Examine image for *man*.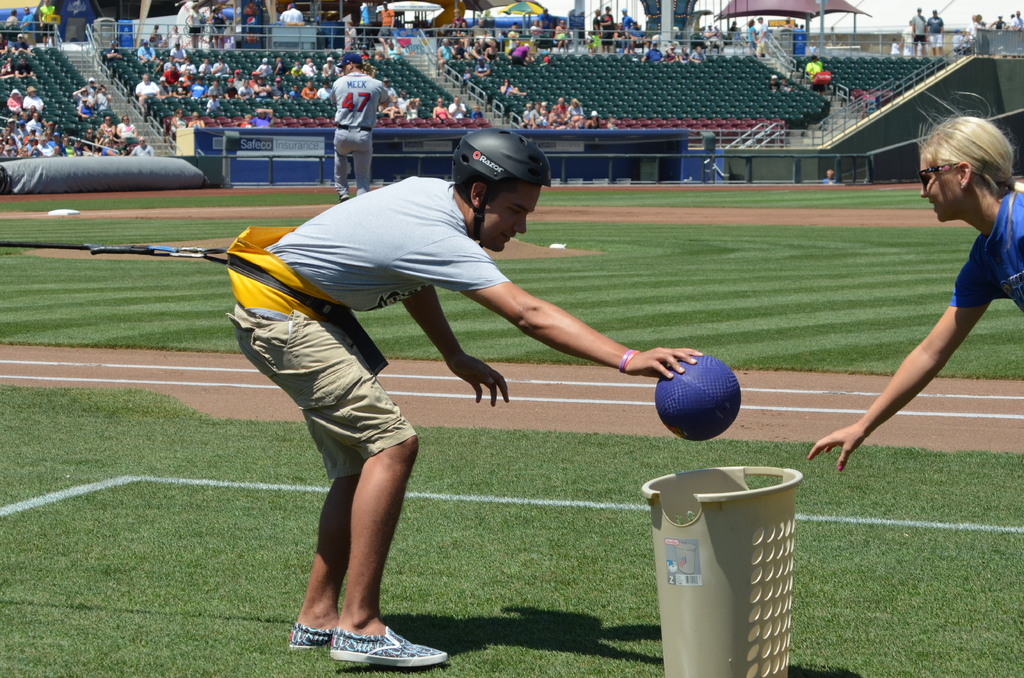
Examination result: (x1=823, y1=118, x2=1014, y2=493).
